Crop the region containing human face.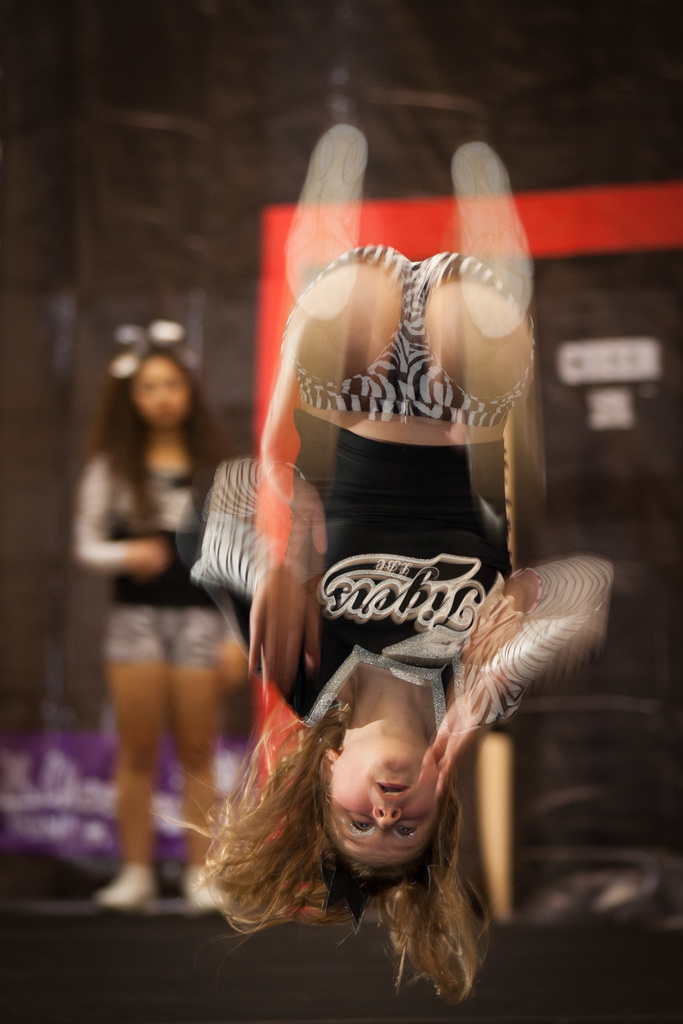
Crop region: [334,748,440,858].
